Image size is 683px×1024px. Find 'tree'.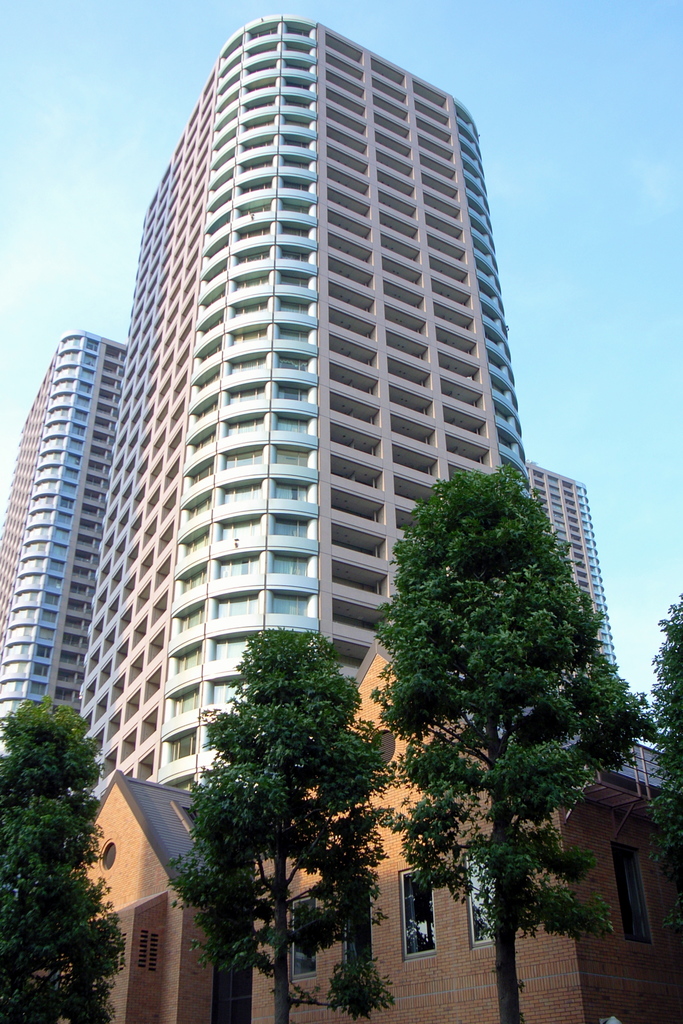
bbox=(373, 454, 640, 1023).
